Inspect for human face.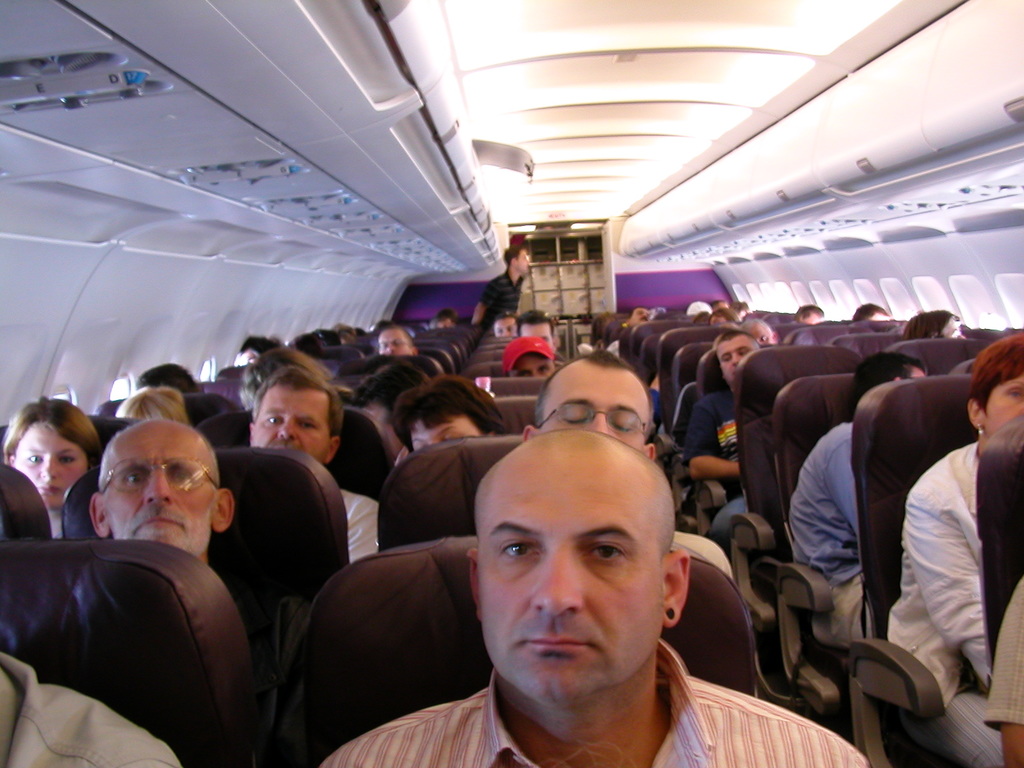
Inspection: [x1=744, y1=319, x2=771, y2=342].
